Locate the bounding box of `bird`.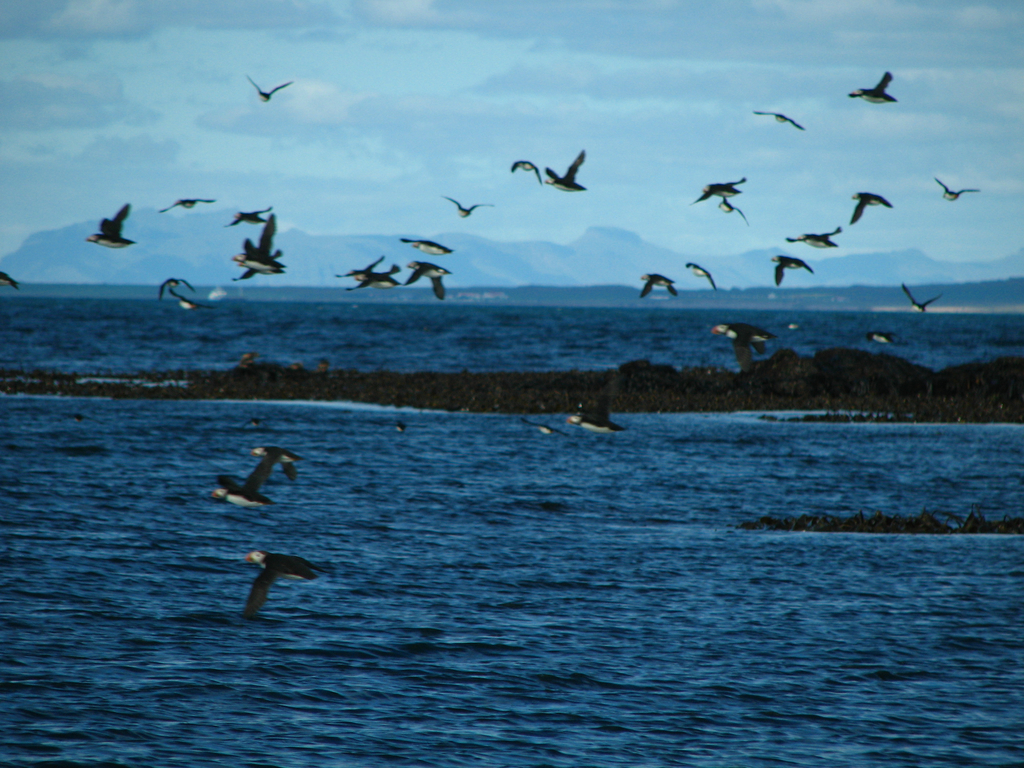
Bounding box: pyautogui.locateOnScreen(712, 322, 773, 374).
